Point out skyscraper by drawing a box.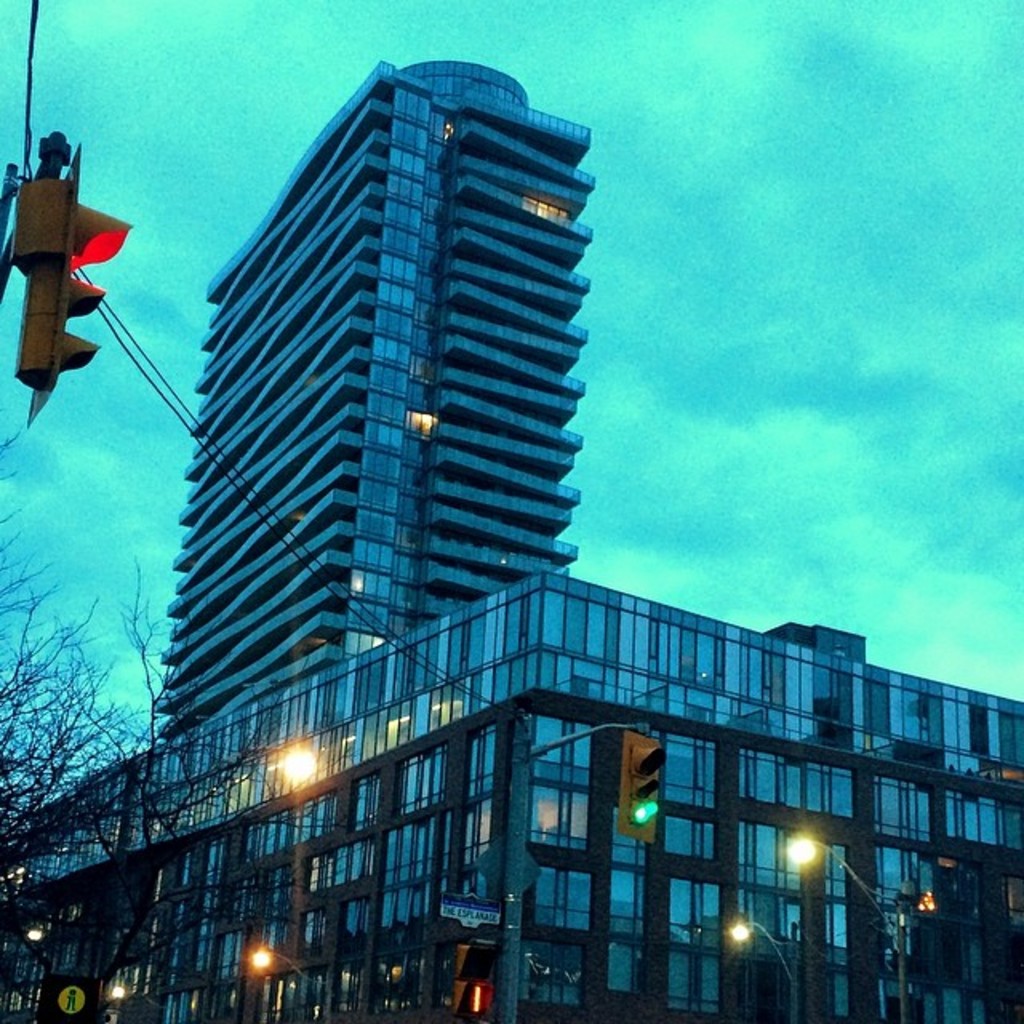
152 61 592 715.
